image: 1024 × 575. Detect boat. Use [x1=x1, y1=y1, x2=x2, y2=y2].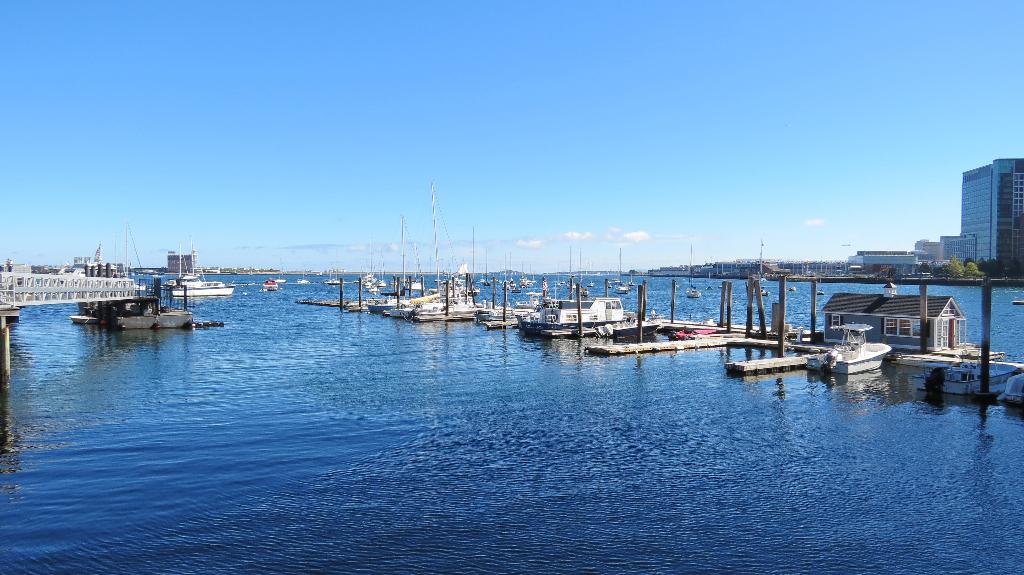
[x1=580, y1=246, x2=586, y2=296].
